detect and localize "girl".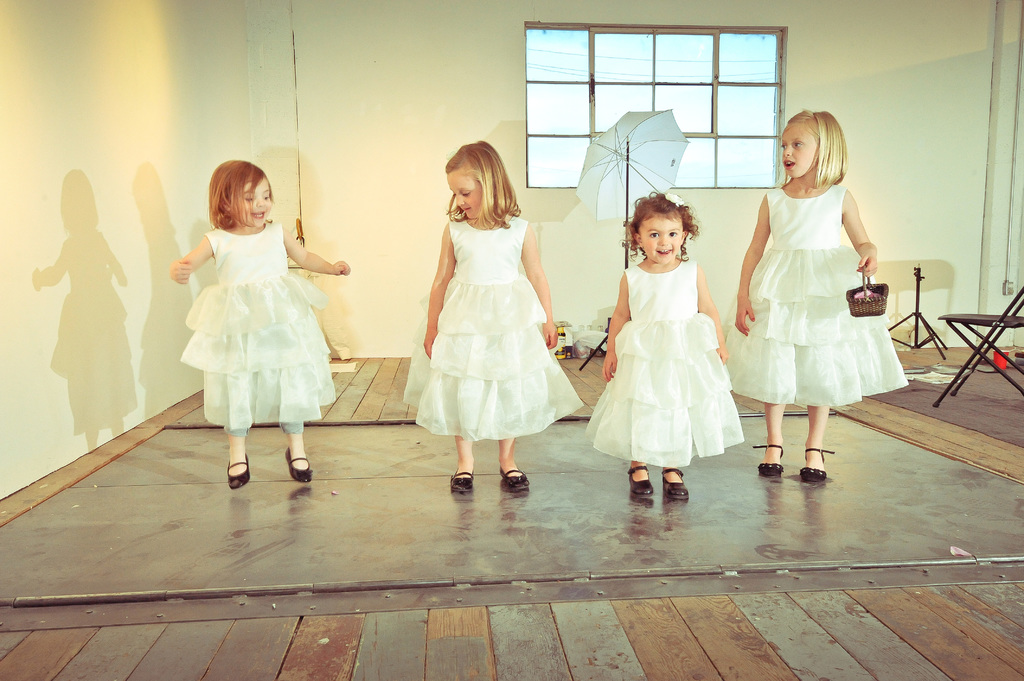
Localized at 717,109,906,482.
